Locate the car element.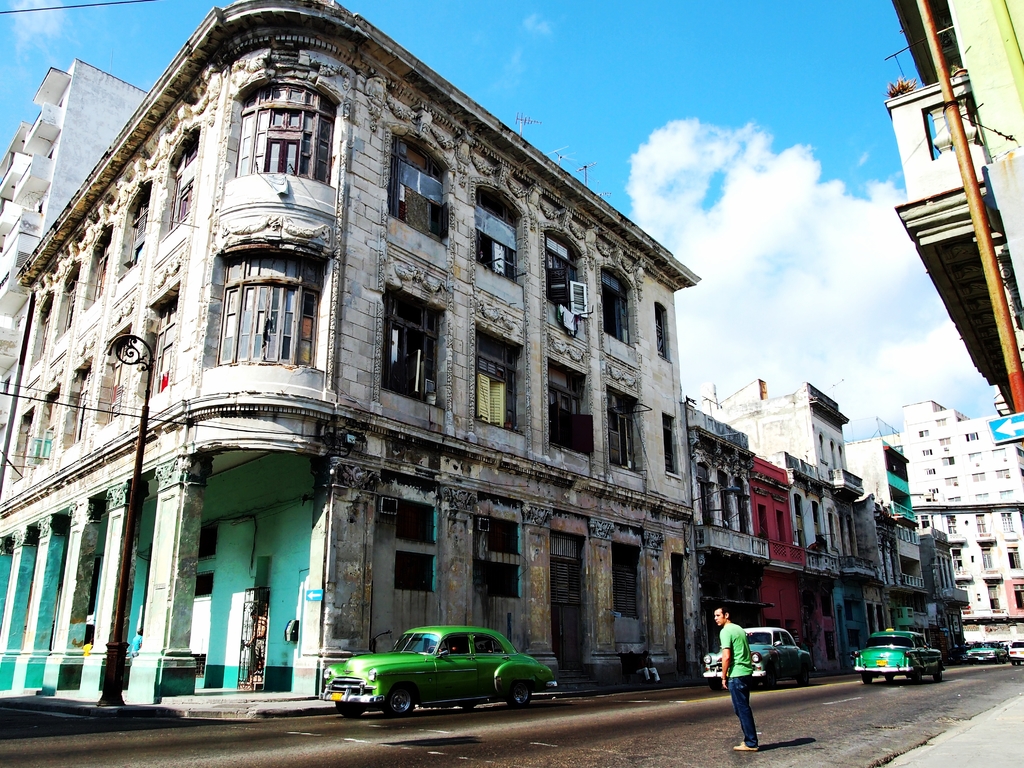
Element bbox: bbox=[944, 646, 970, 665].
